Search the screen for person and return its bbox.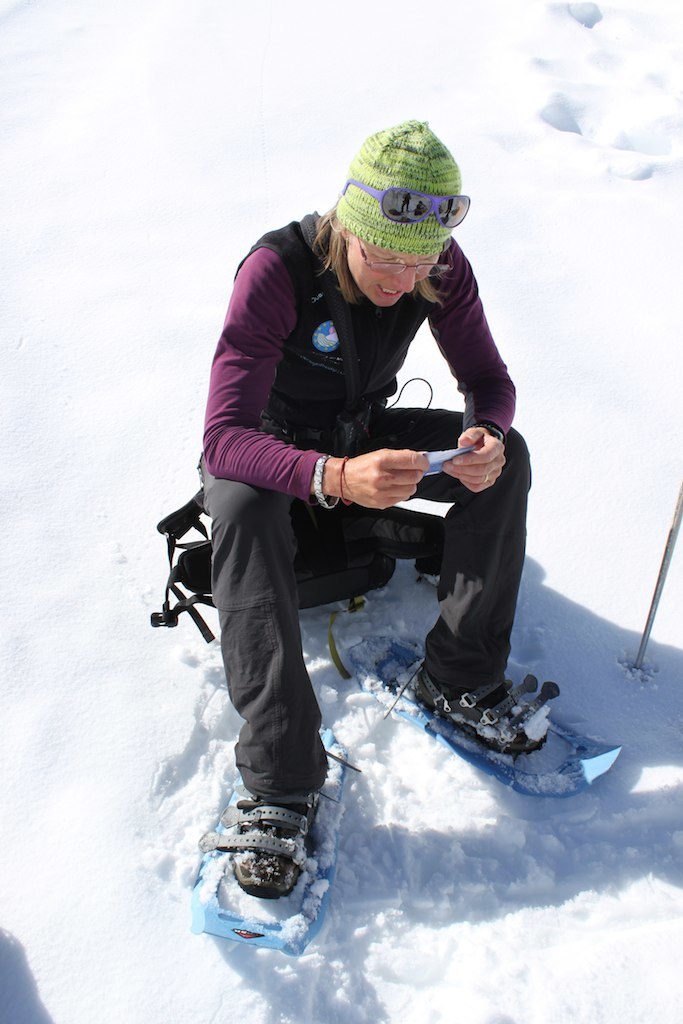
Found: 188/135/531/940.
